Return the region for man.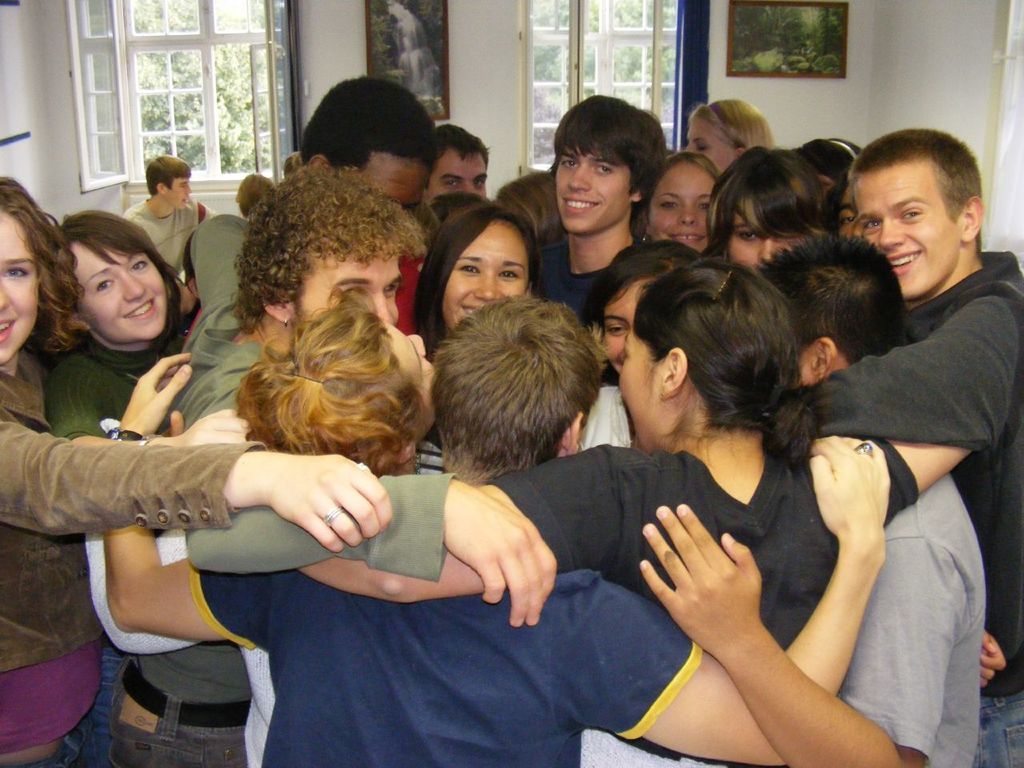
{"x1": 407, "y1": 311, "x2": 611, "y2": 494}.
